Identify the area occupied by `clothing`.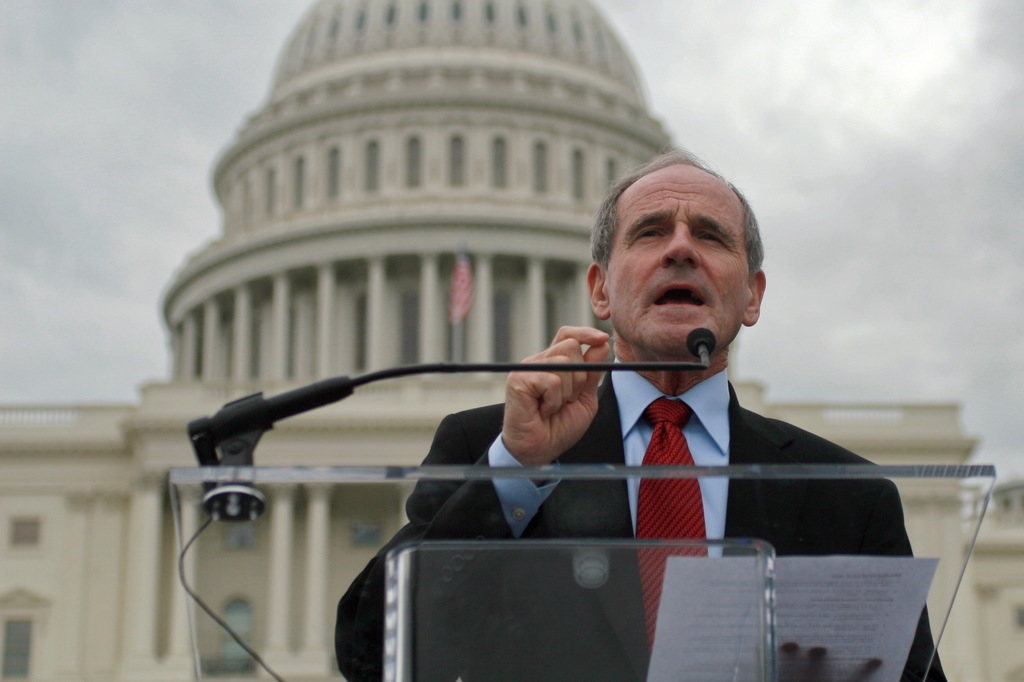
Area: l=337, t=368, r=948, b=681.
